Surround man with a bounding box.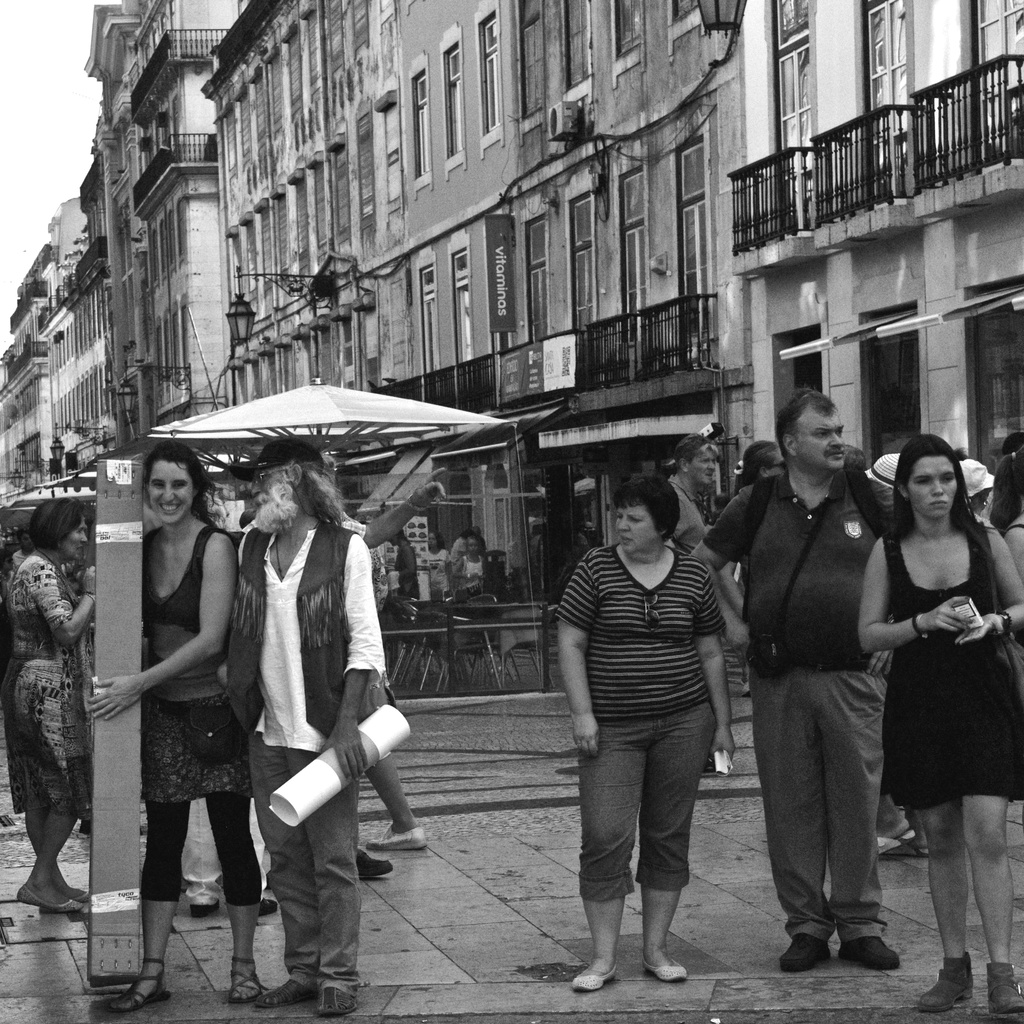
{"left": 667, "top": 440, "right": 717, "bottom": 554}.
